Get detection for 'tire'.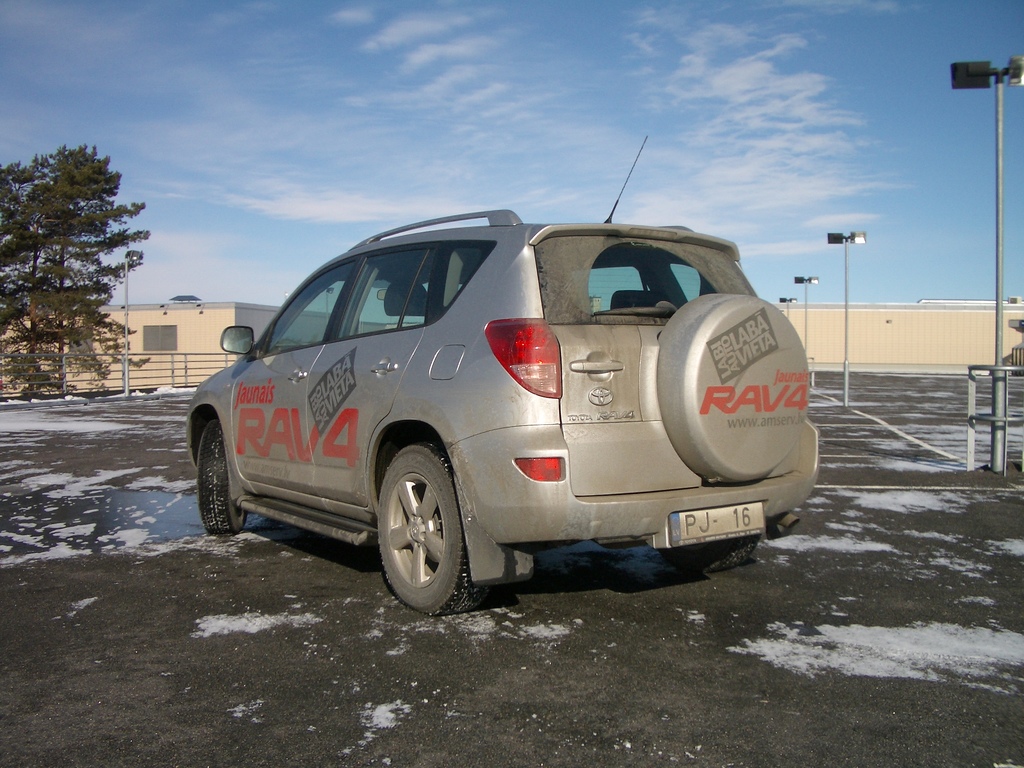
Detection: bbox=[196, 420, 247, 536].
